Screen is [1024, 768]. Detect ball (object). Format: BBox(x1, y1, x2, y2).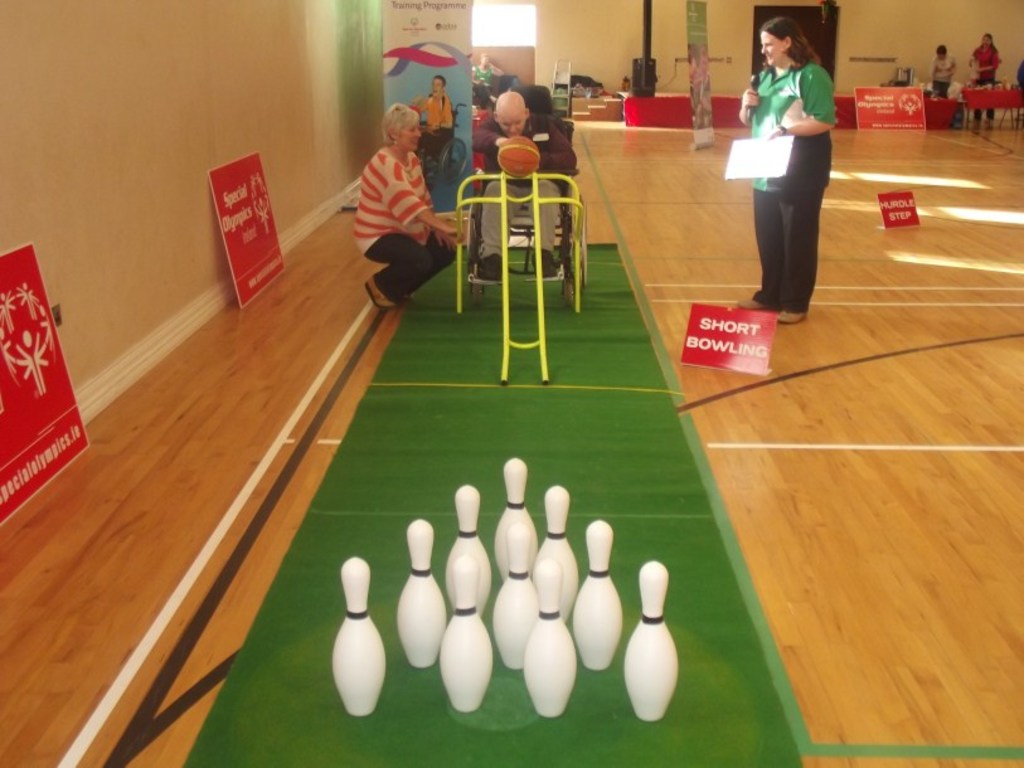
BBox(496, 132, 542, 180).
